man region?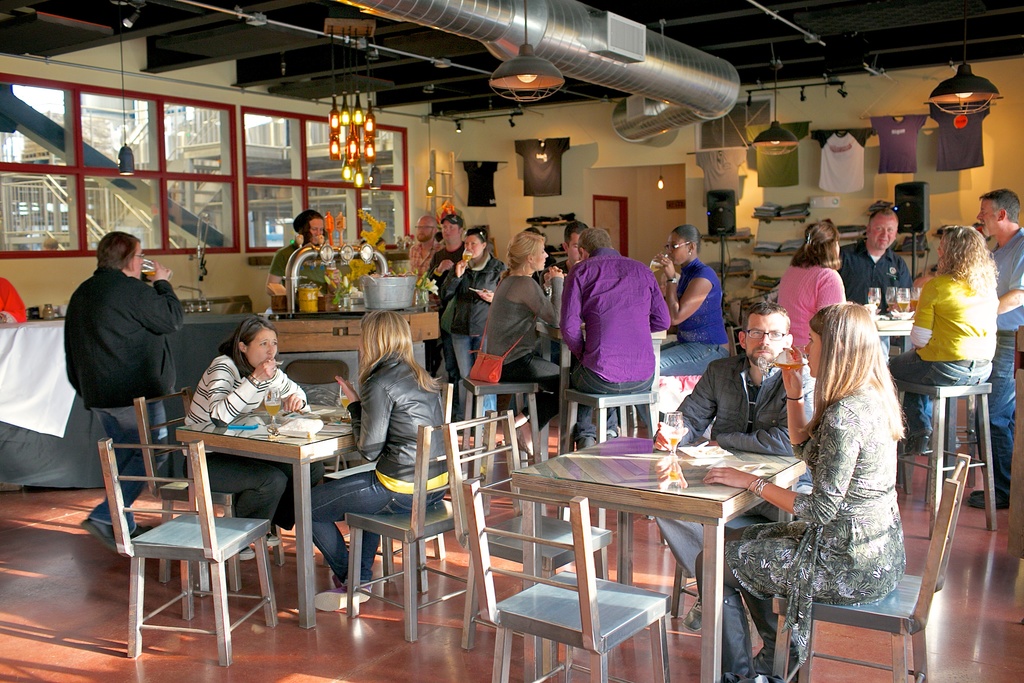
<bbox>542, 221, 590, 293</bbox>
